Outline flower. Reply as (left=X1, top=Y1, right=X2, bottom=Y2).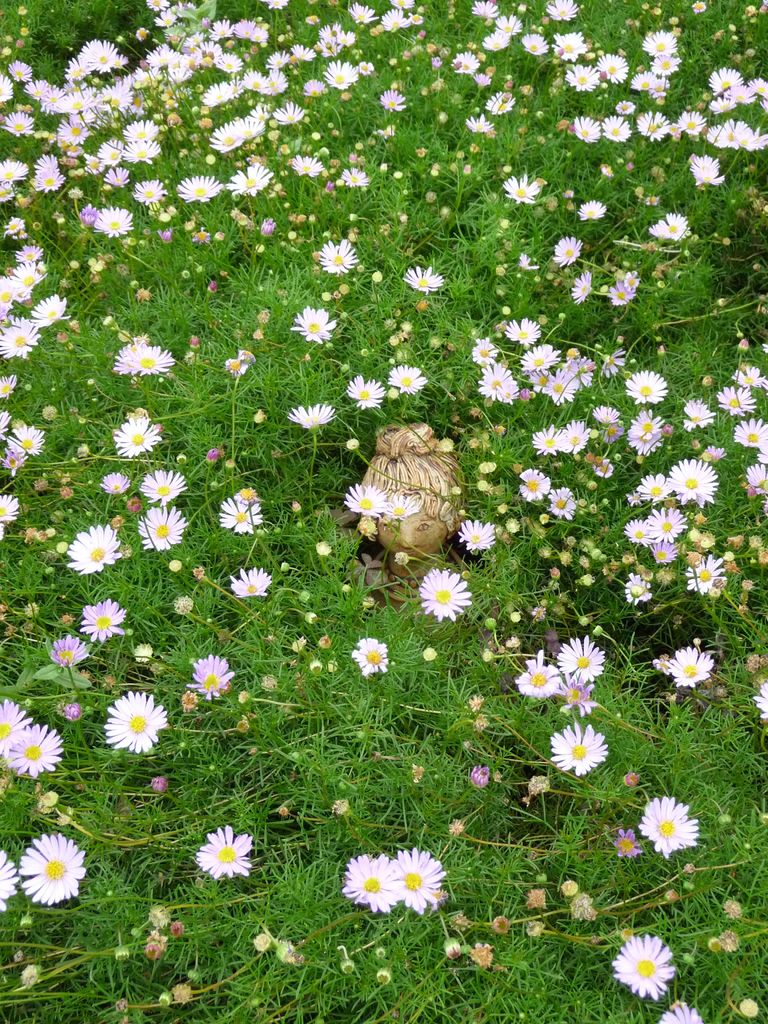
(left=718, top=383, right=756, bottom=415).
